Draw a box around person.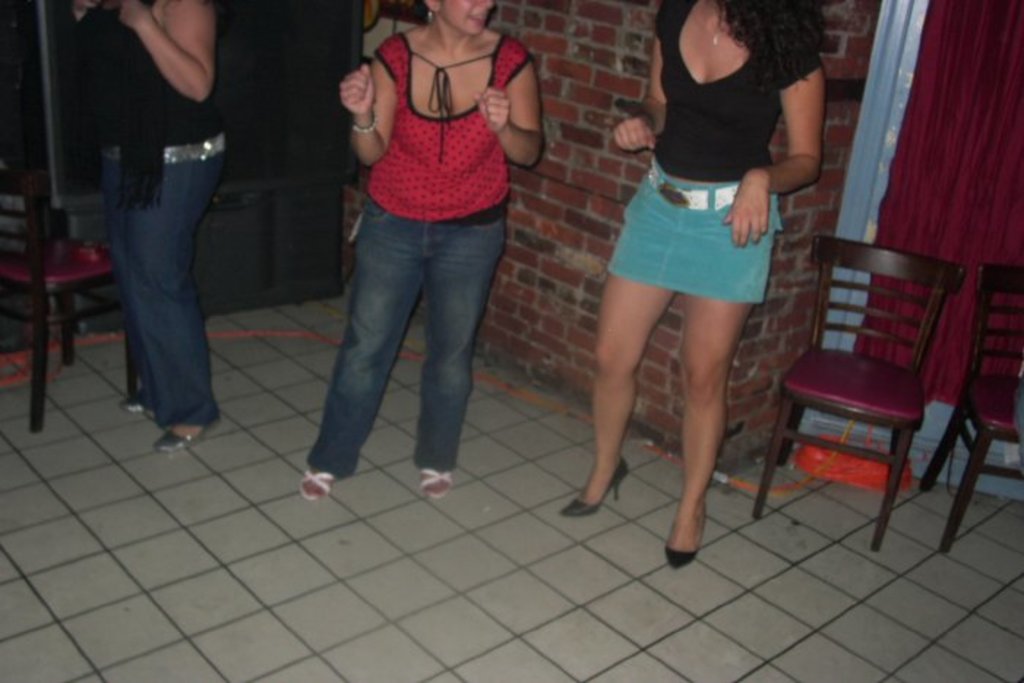
<box>297,0,549,507</box>.
